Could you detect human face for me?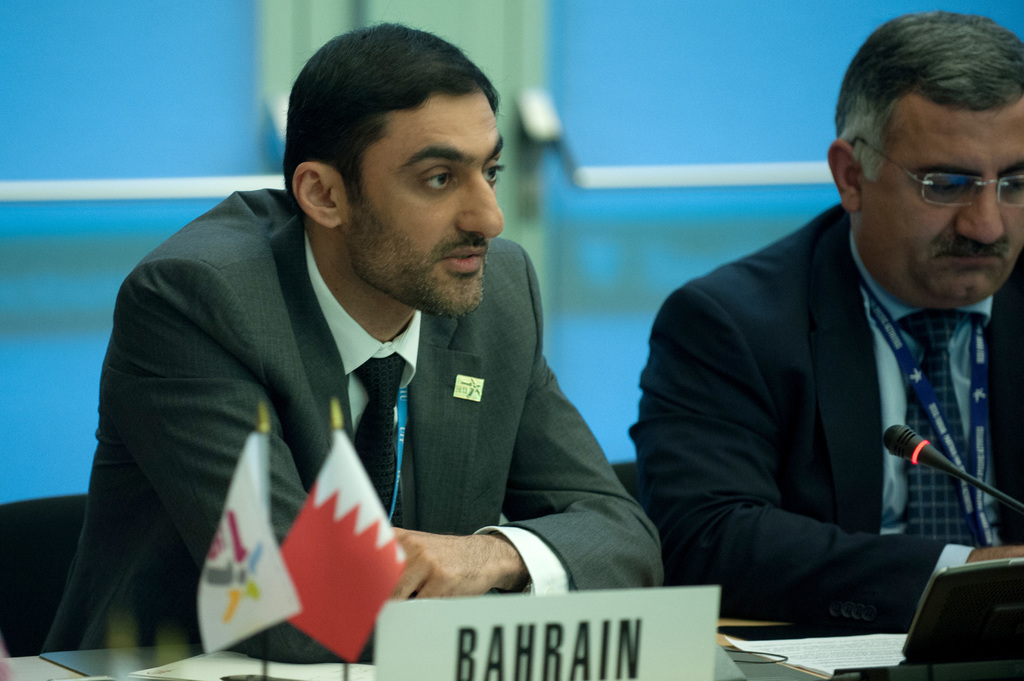
Detection result: {"x1": 358, "y1": 92, "x2": 507, "y2": 296}.
